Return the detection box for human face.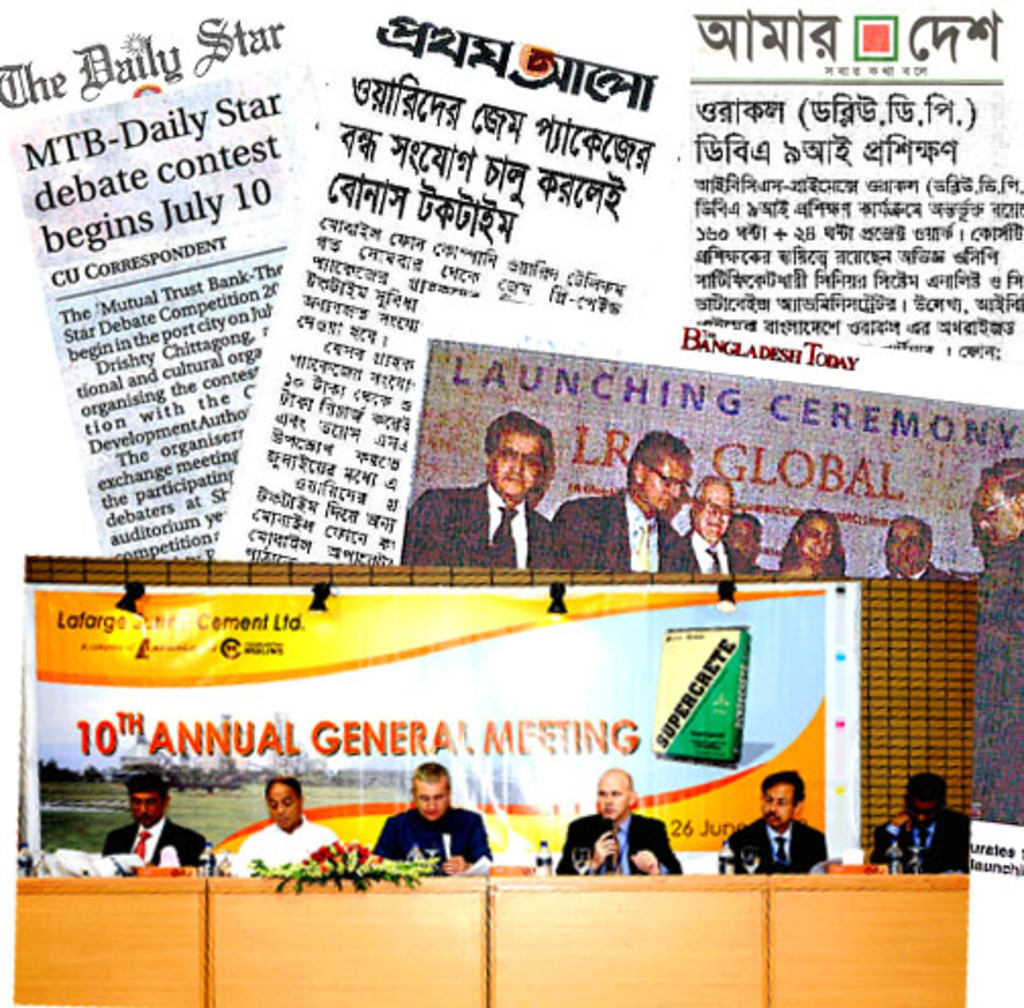
x1=798 y1=509 x2=824 y2=562.
